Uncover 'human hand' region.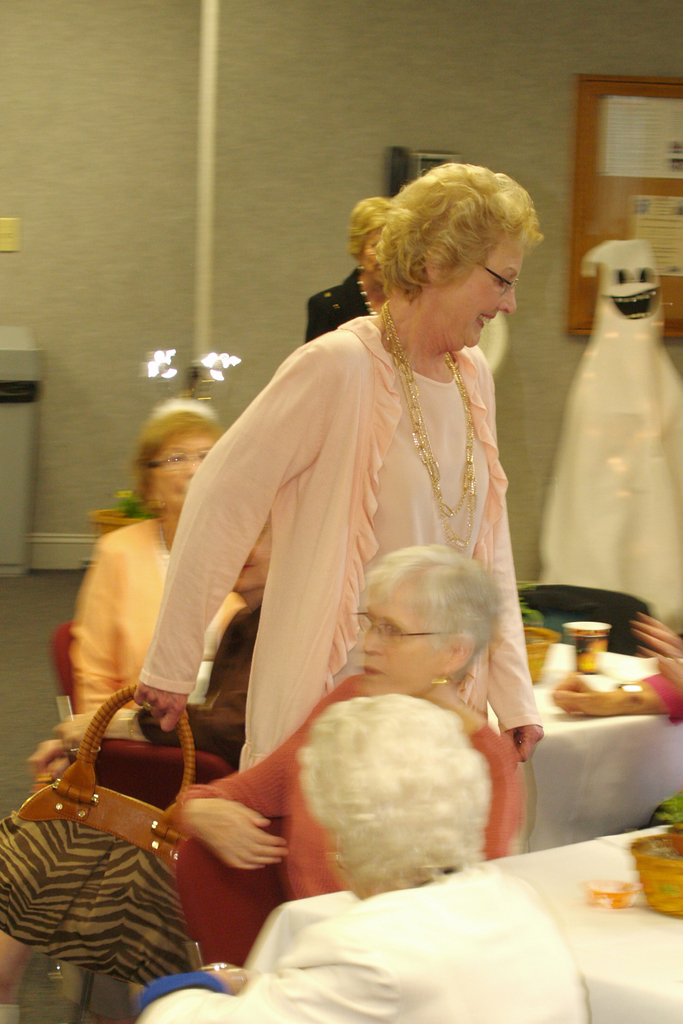
Uncovered: region(149, 775, 295, 894).
